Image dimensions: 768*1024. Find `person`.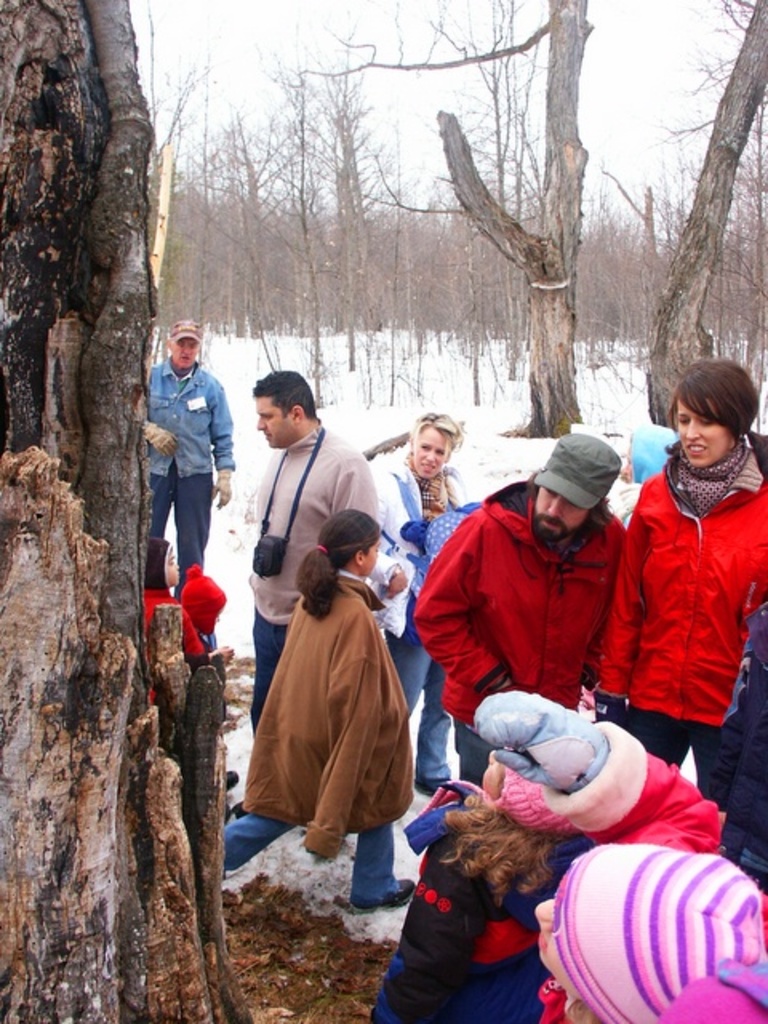
176, 554, 230, 648.
